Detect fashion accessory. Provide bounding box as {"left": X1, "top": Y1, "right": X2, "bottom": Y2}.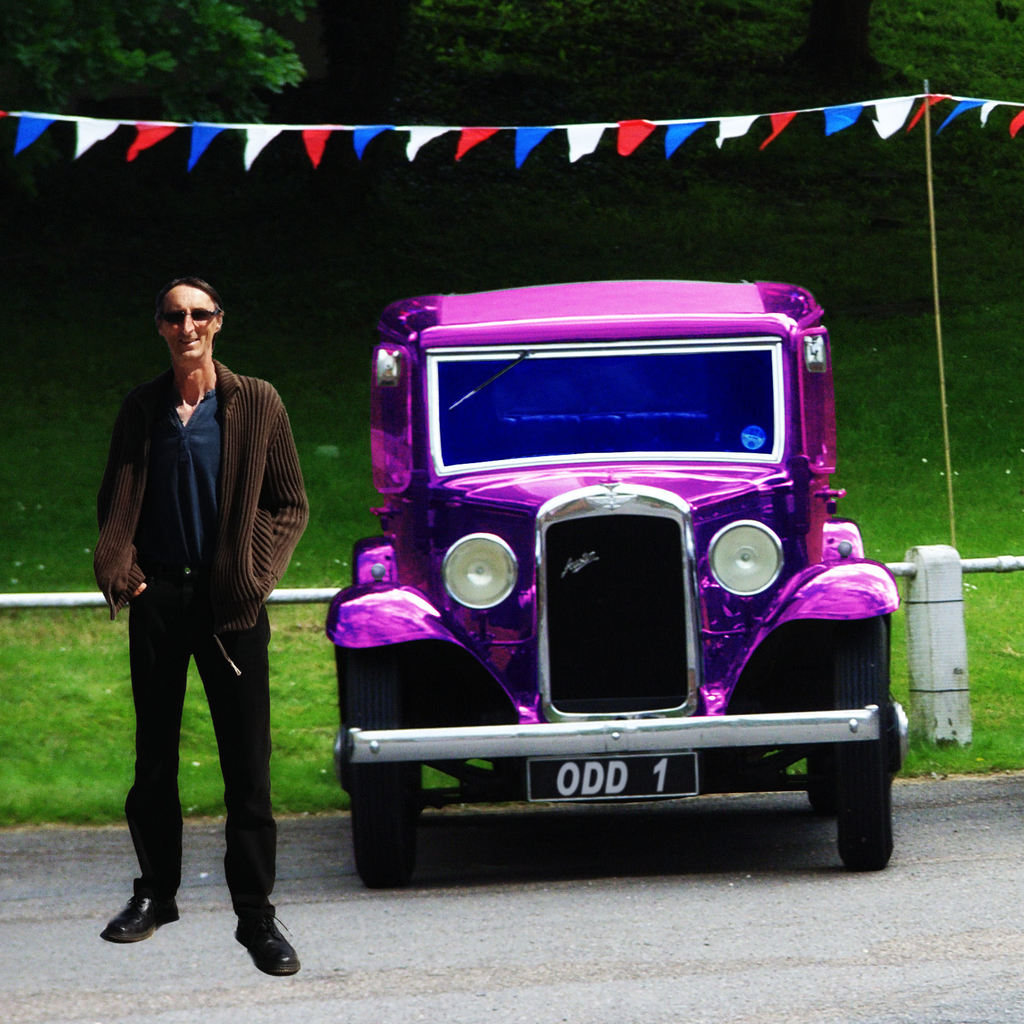
{"left": 159, "top": 306, "right": 219, "bottom": 326}.
